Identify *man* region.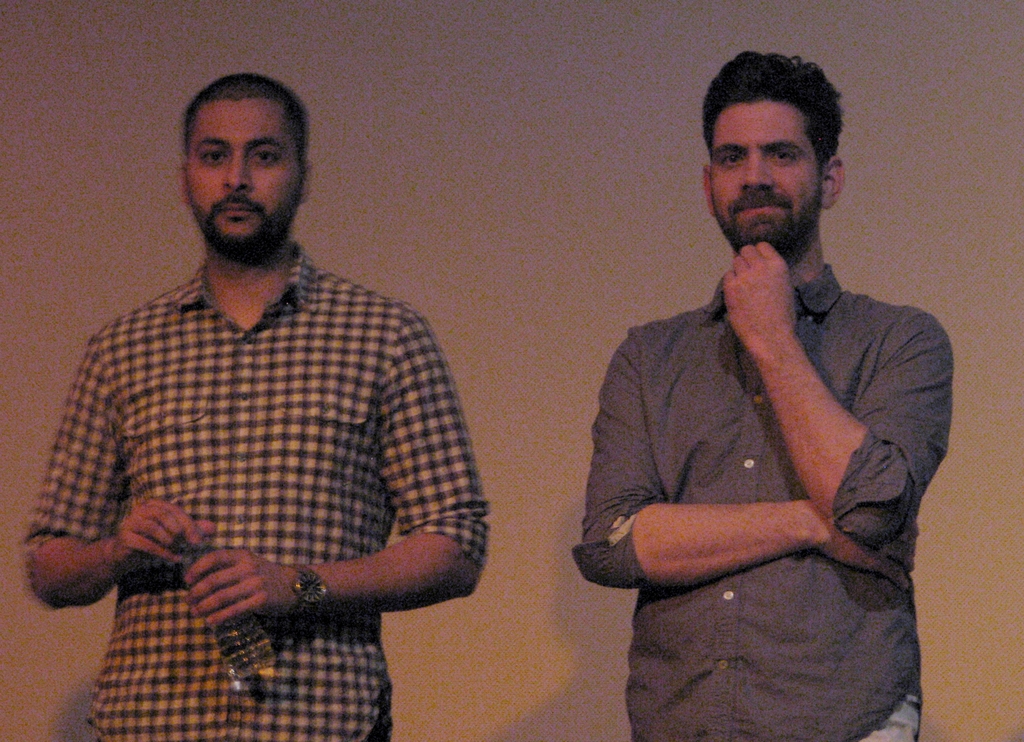
Region: crop(20, 70, 488, 741).
